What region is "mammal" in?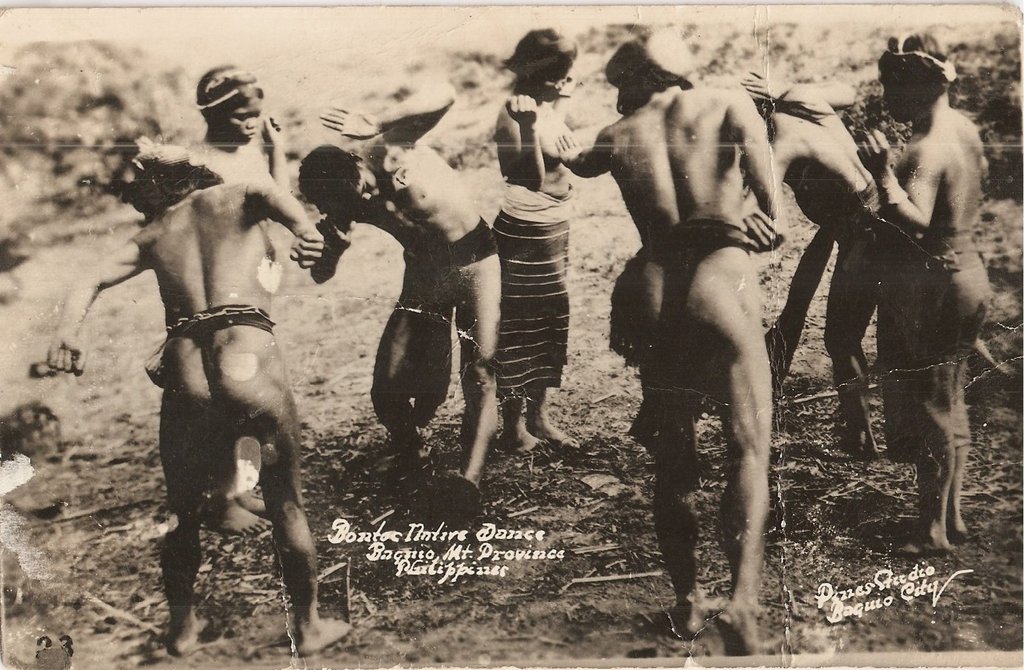
{"x1": 553, "y1": 26, "x2": 789, "y2": 653}.
